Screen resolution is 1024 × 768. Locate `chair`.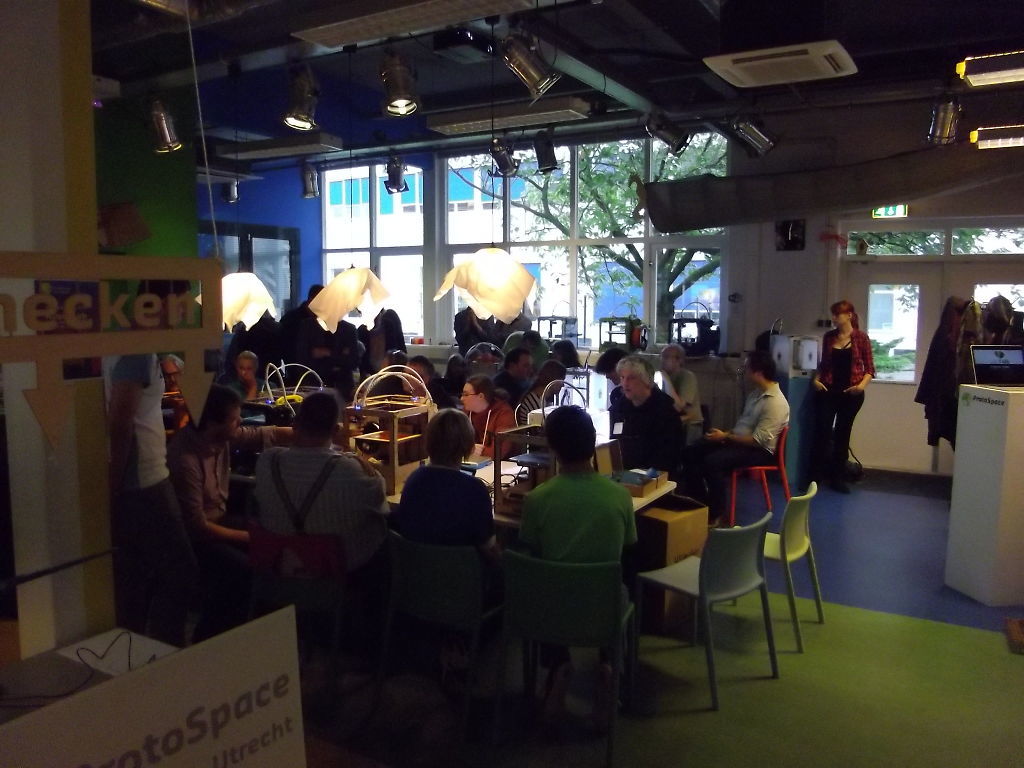
box=[386, 524, 518, 719].
